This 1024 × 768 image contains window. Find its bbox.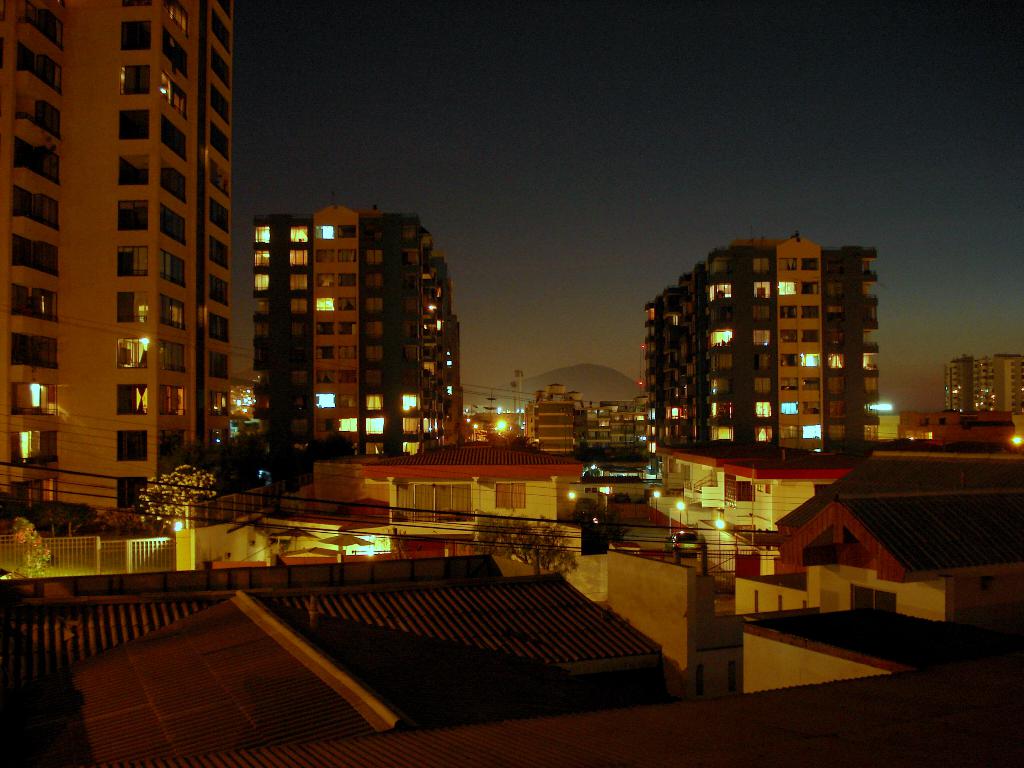
x1=116, y1=339, x2=149, y2=366.
